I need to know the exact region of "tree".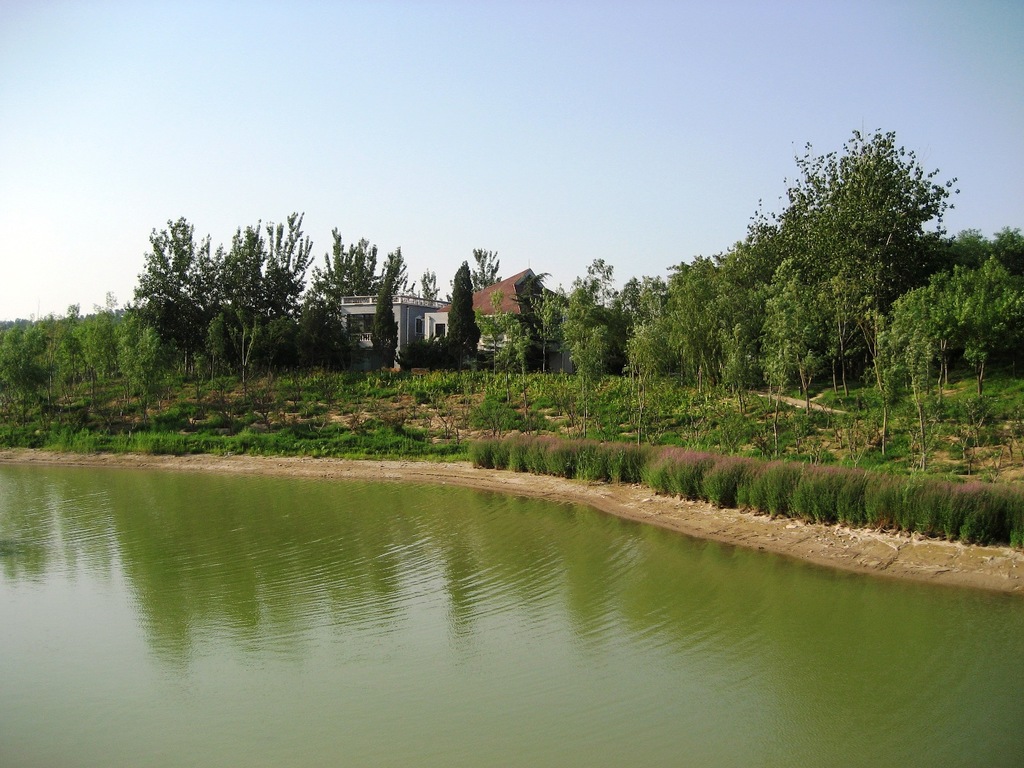
Region: box=[705, 151, 1023, 463].
